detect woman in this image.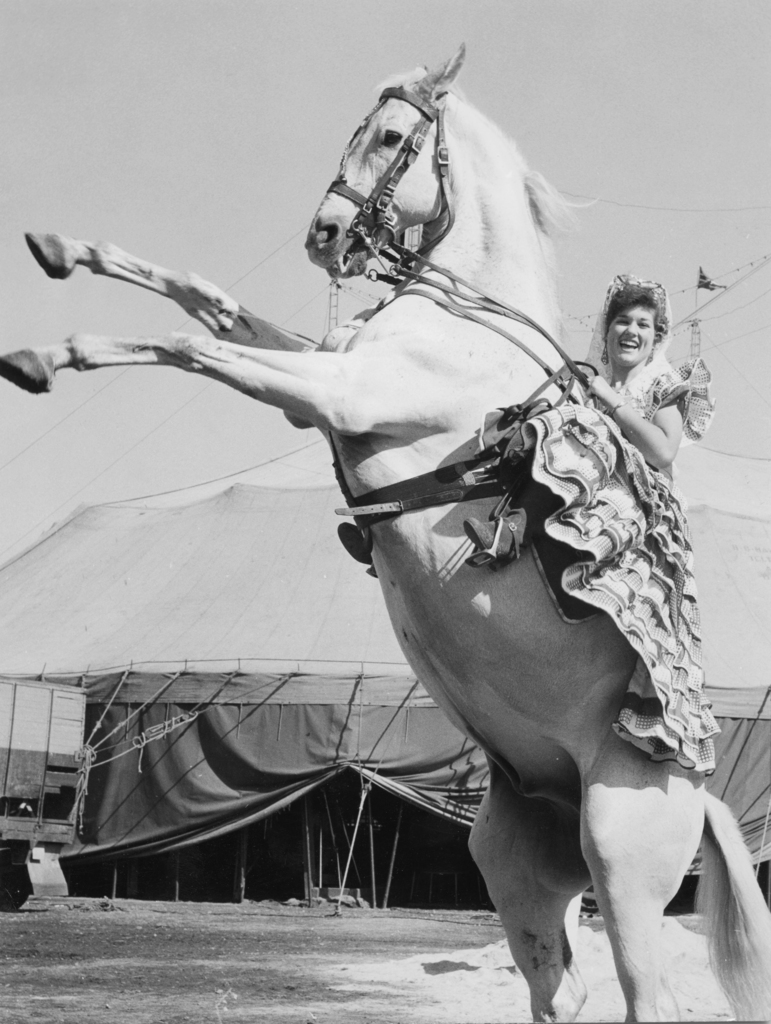
Detection: l=458, t=284, r=717, b=775.
